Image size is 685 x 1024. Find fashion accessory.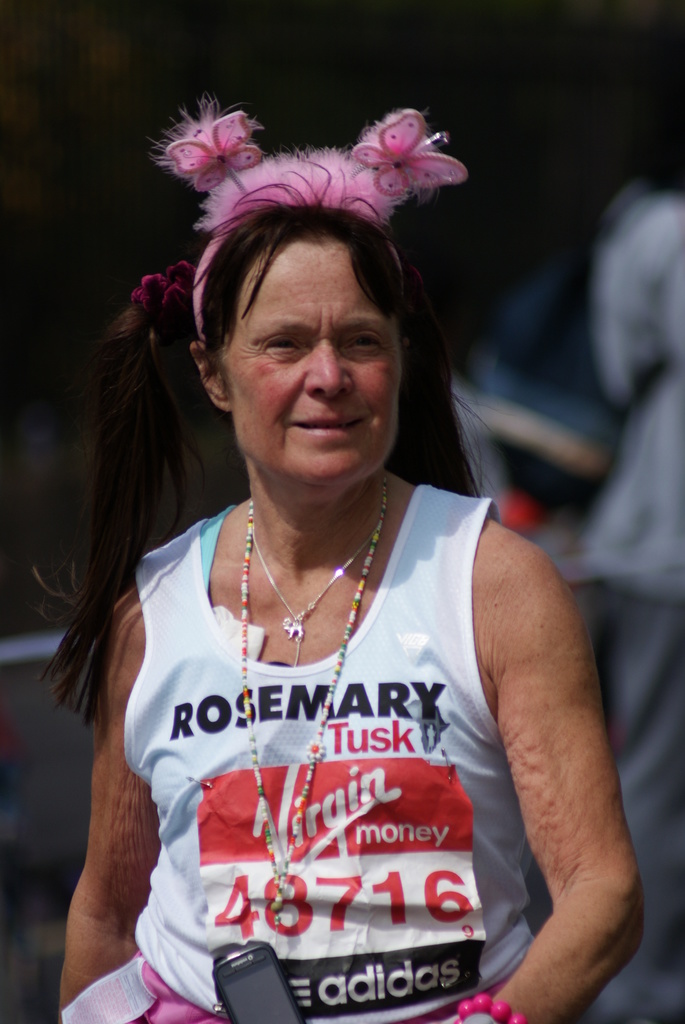
[x1=249, y1=528, x2=372, y2=666].
